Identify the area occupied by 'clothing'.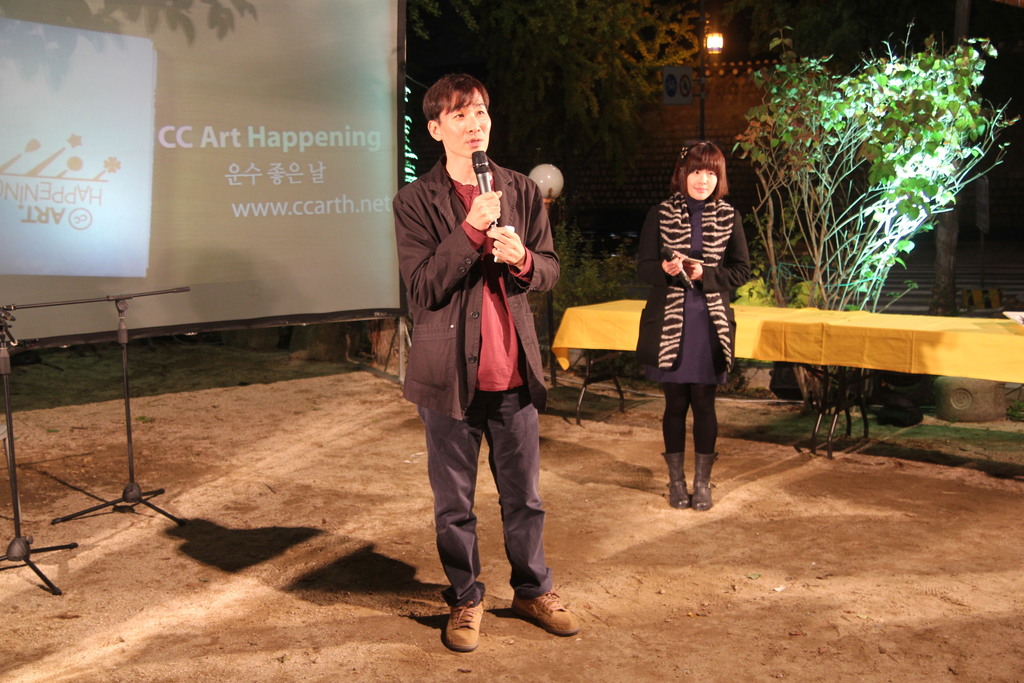
Area: 646:142:755:439.
